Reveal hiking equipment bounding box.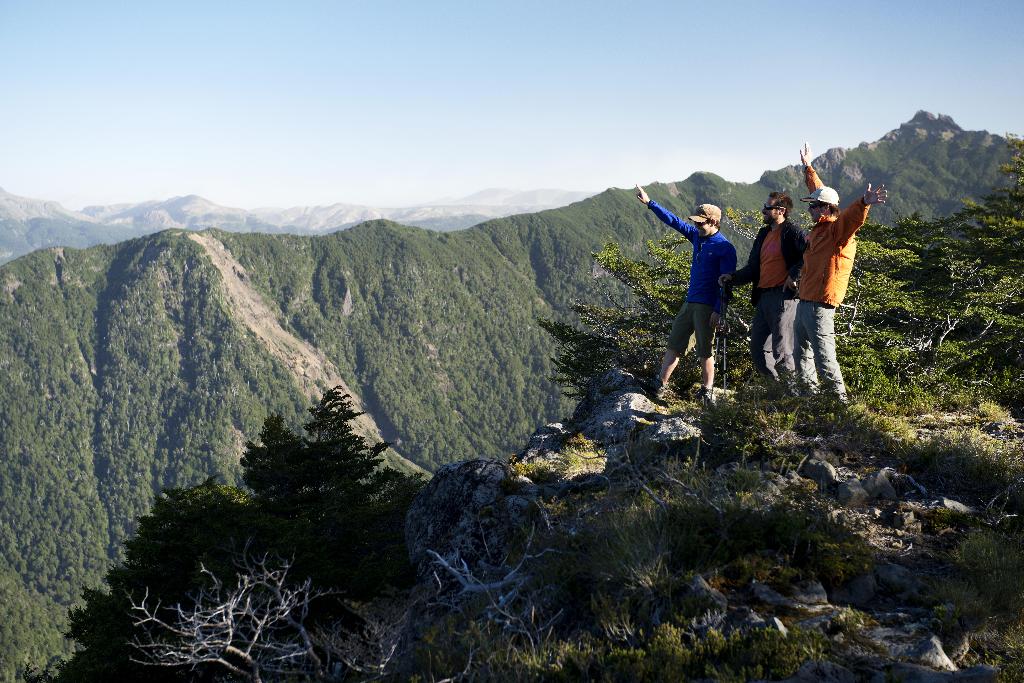
Revealed: [708,312,720,406].
